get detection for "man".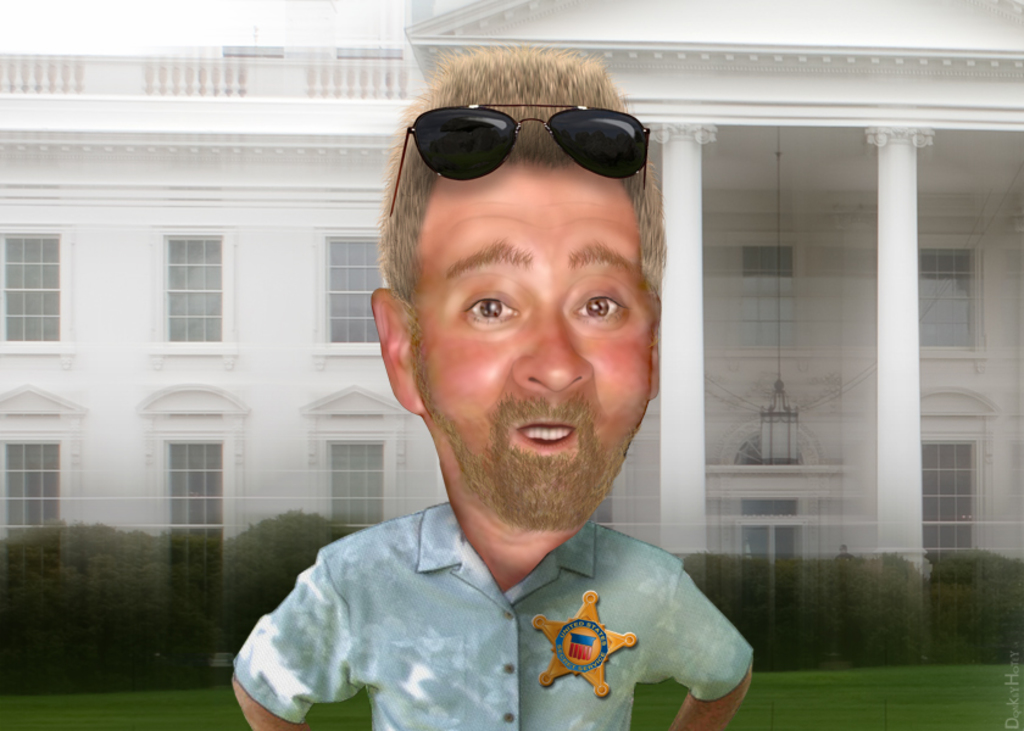
Detection: 212,104,798,730.
